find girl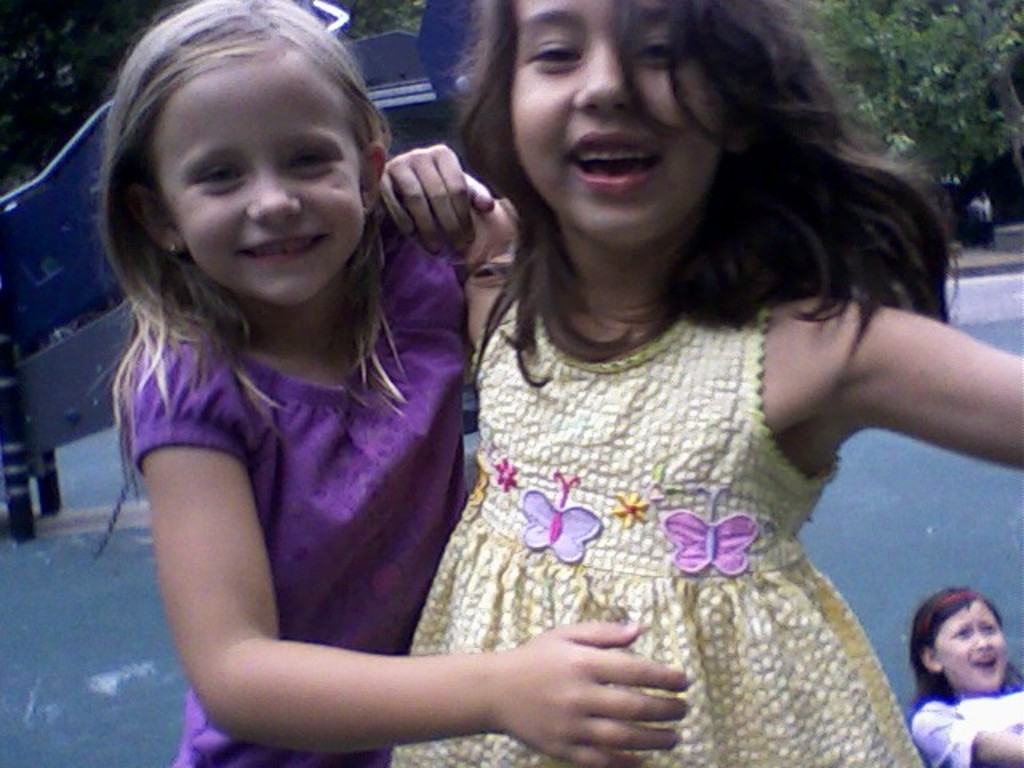
box(382, 0, 1022, 766)
